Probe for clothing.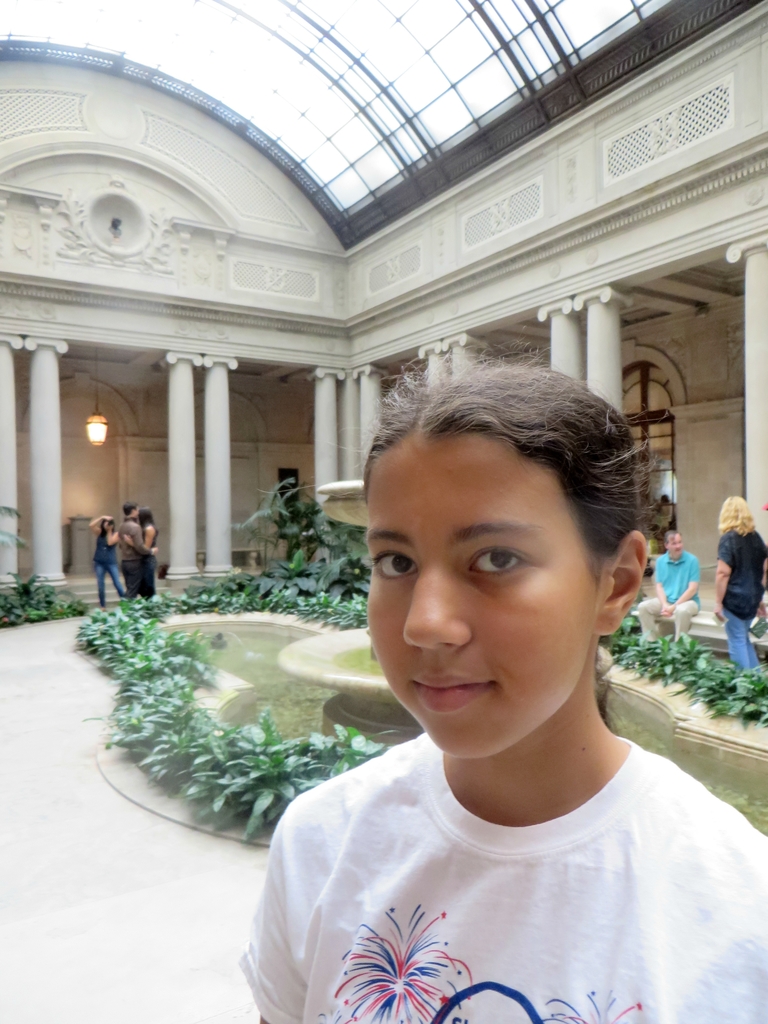
Probe result: rect(209, 715, 761, 1016).
